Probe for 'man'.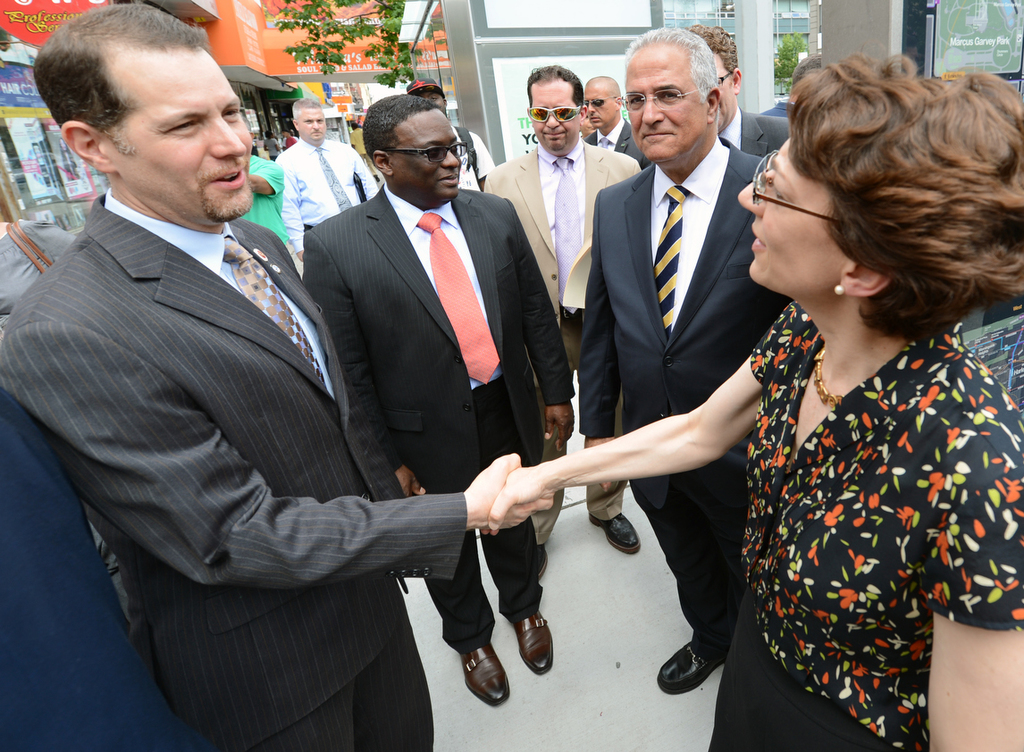
Probe result: <box>297,94,578,704</box>.
